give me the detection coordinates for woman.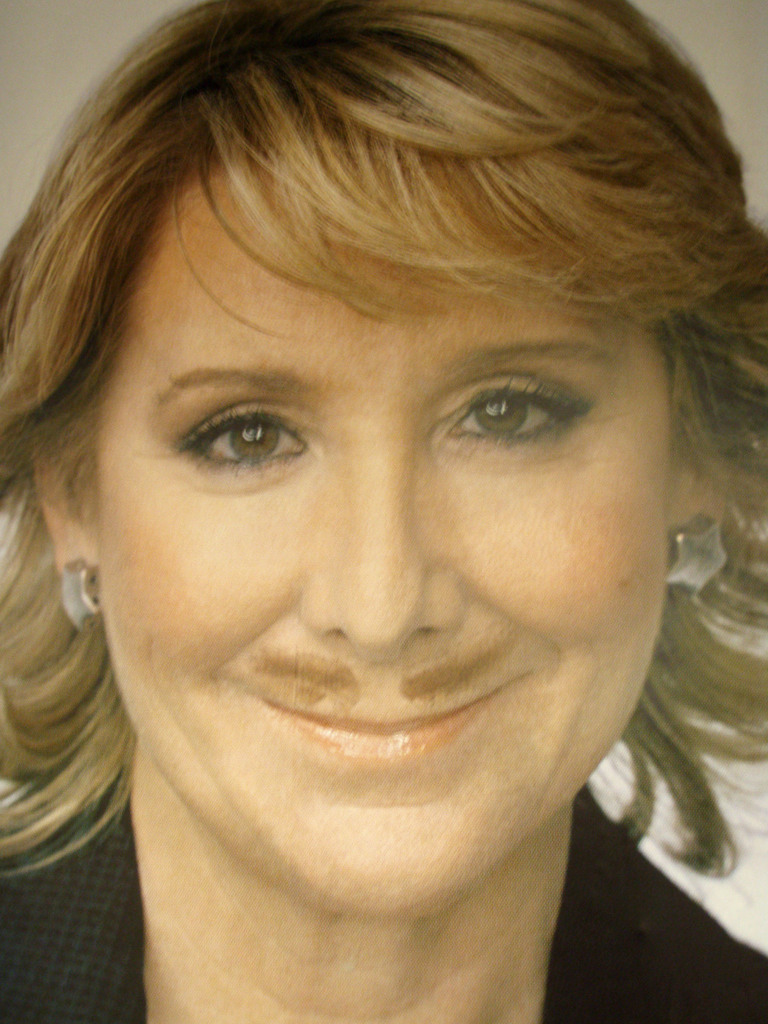
[0,0,767,994].
